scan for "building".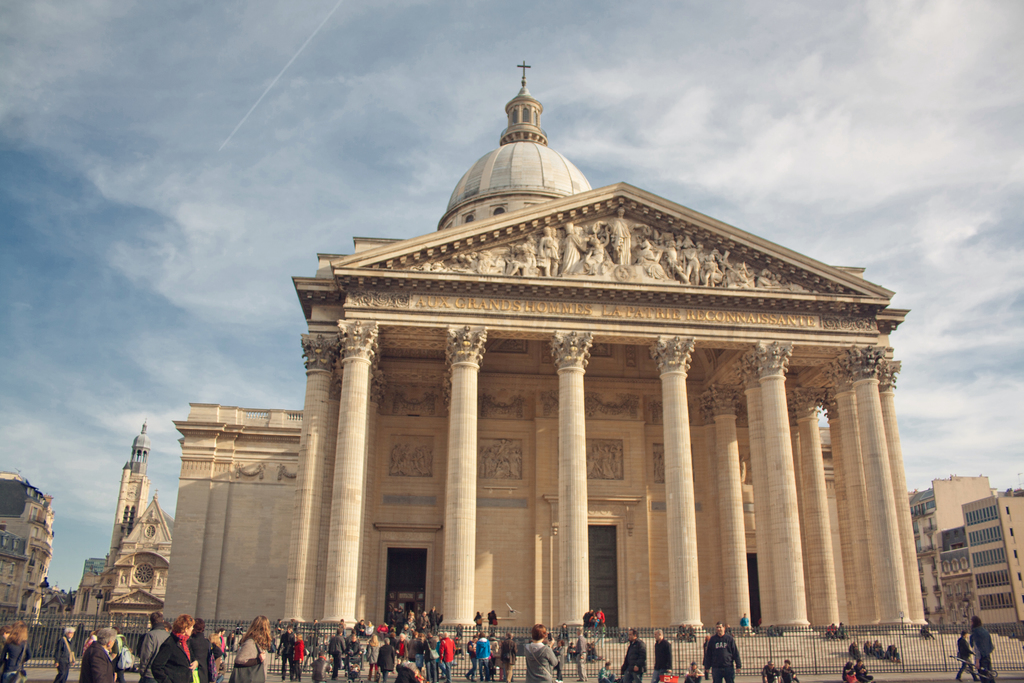
Scan result: [x1=909, y1=472, x2=1023, y2=638].
